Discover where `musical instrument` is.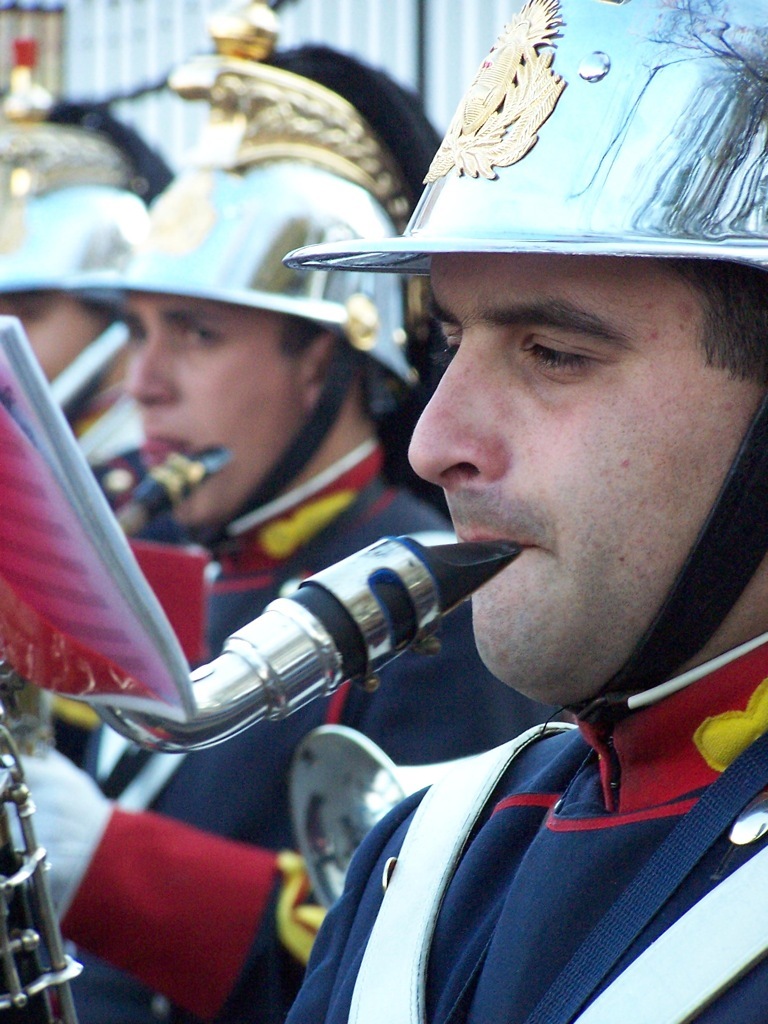
Discovered at pyautogui.locateOnScreen(122, 437, 243, 544).
